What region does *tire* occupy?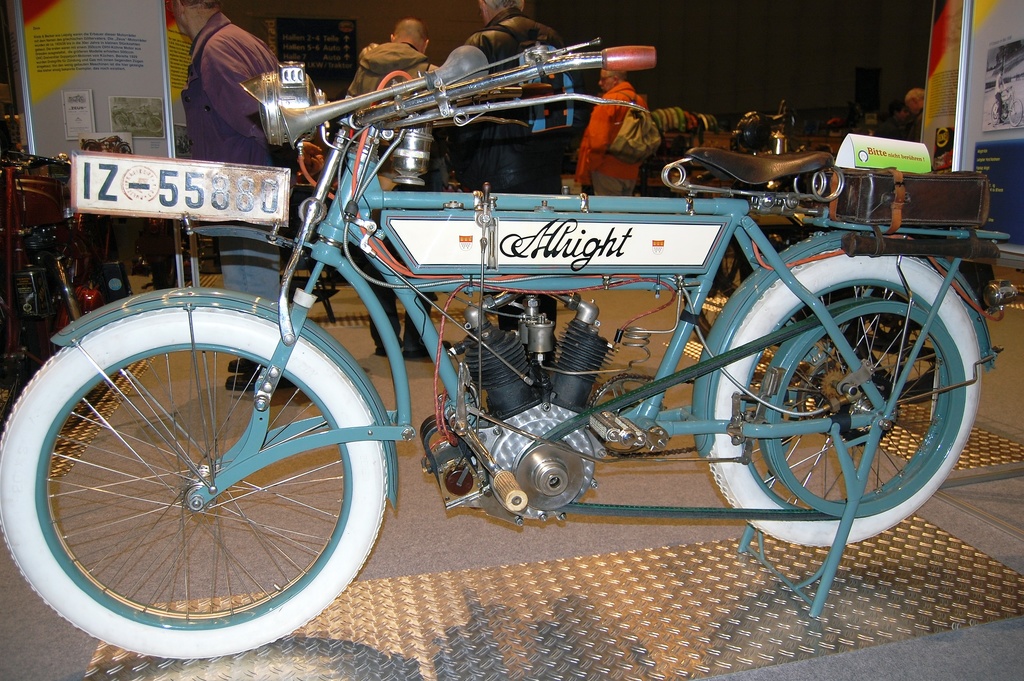
{"left": 739, "top": 253, "right": 977, "bottom": 548}.
